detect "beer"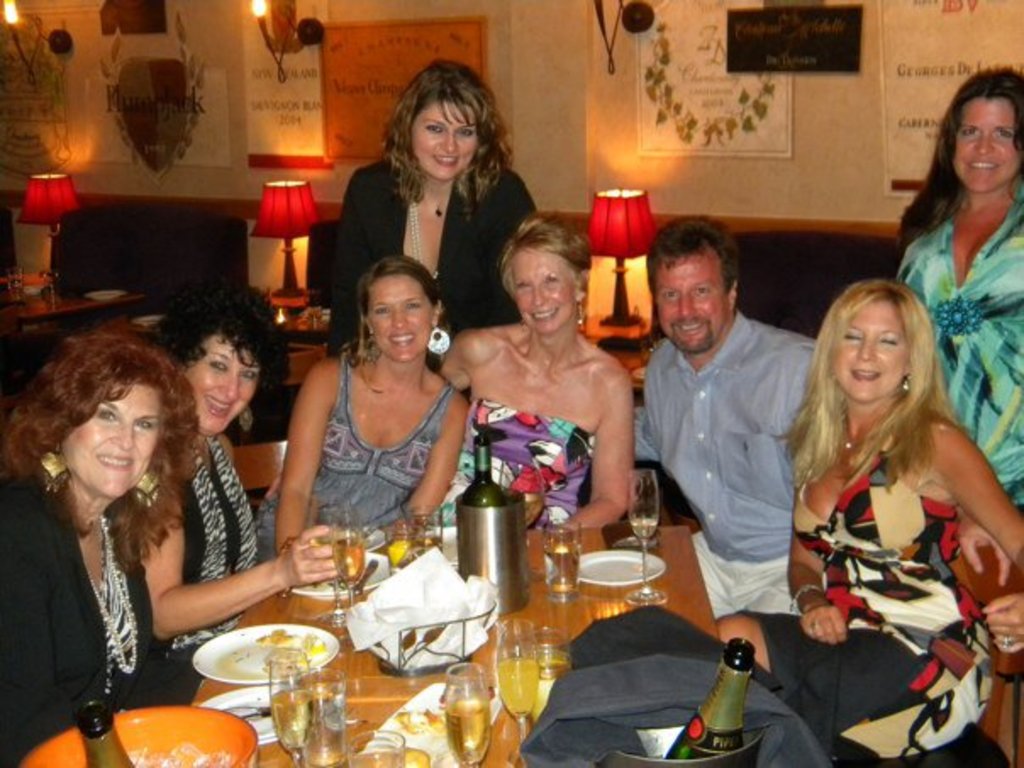
(left=324, top=539, right=368, bottom=588)
